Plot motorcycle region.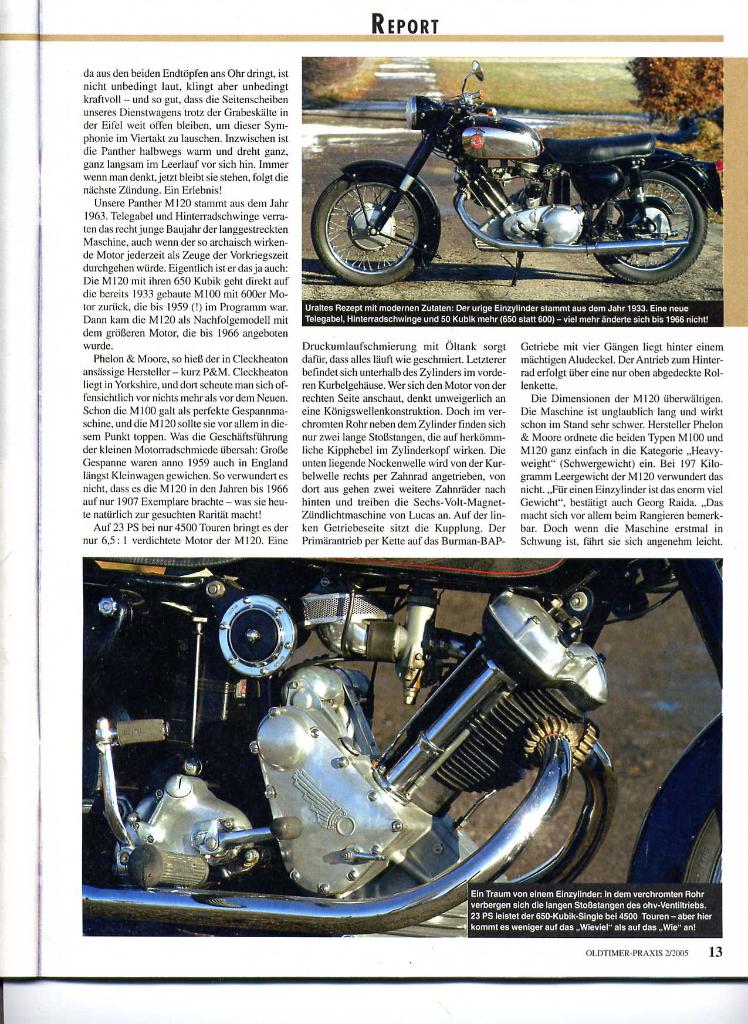
Plotted at 314, 66, 715, 288.
